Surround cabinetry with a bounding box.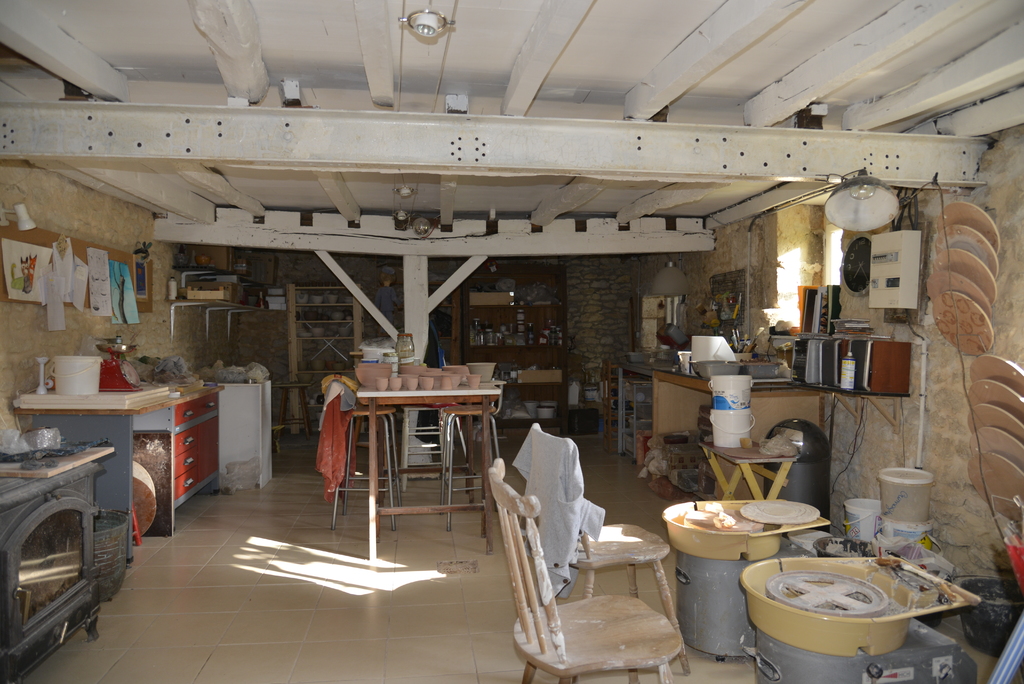
bbox(291, 285, 367, 432).
